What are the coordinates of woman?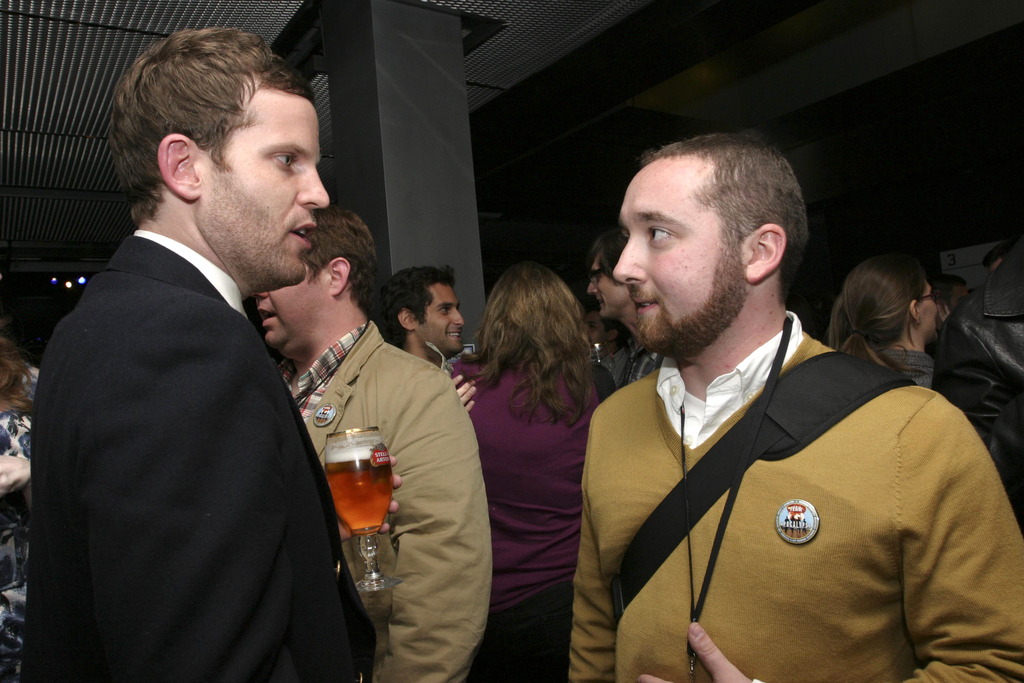
817, 255, 946, 404.
